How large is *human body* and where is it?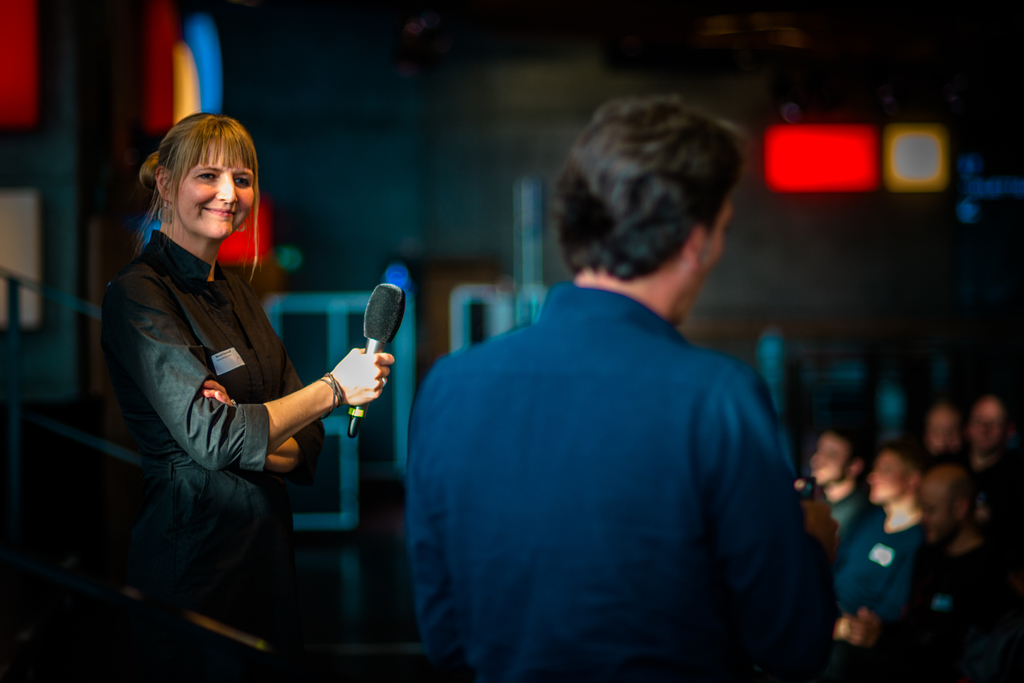
Bounding box: (x1=834, y1=511, x2=926, y2=620).
